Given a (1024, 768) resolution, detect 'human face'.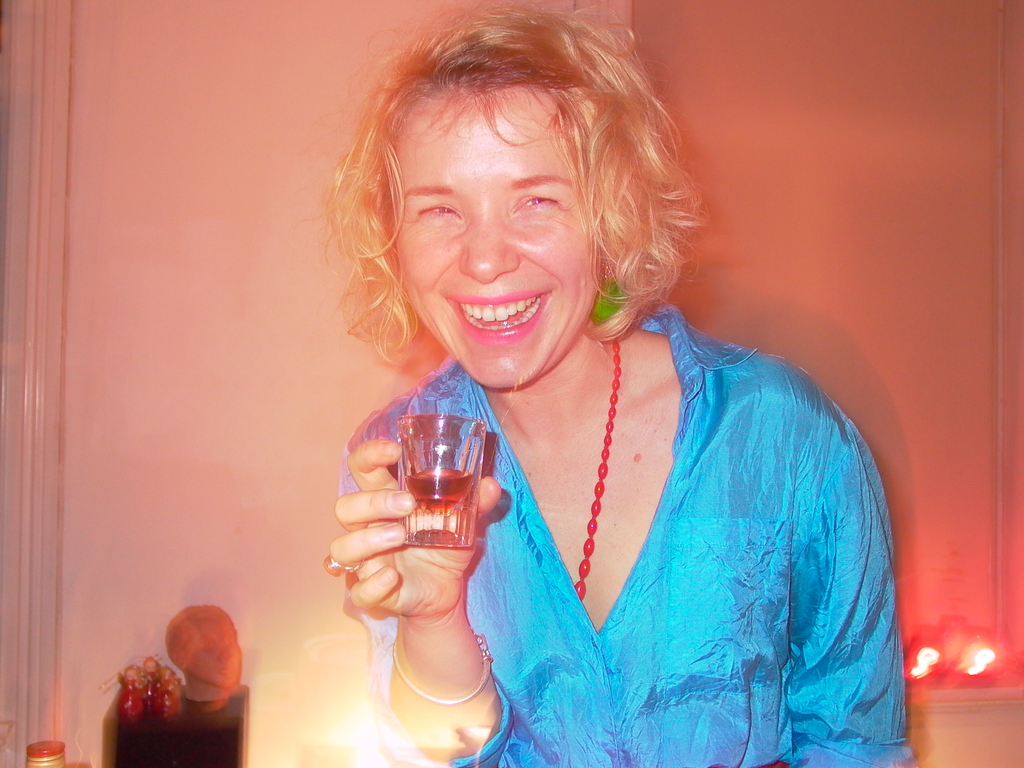
x1=397, y1=87, x2=612, y2=390.
